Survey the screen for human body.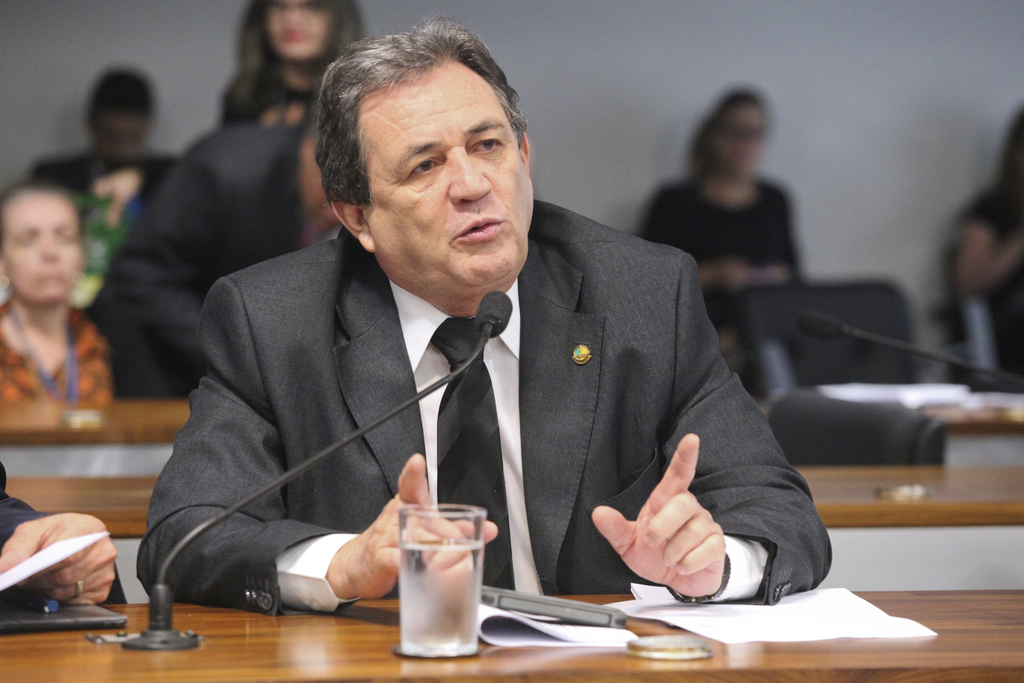
Survey found: 38, 69, 181, 221.
